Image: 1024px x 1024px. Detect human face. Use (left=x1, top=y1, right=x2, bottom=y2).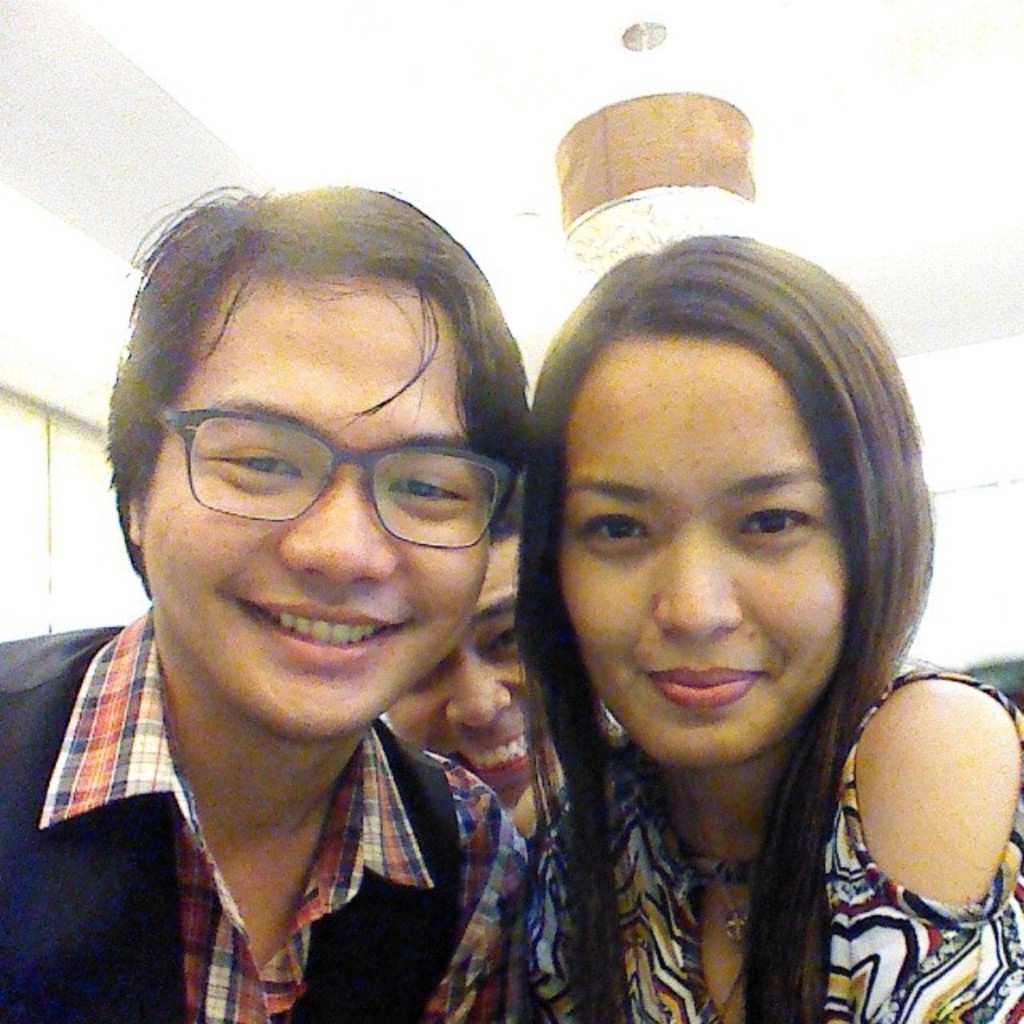
(left=378, top=541, right=541, bottom=843).
